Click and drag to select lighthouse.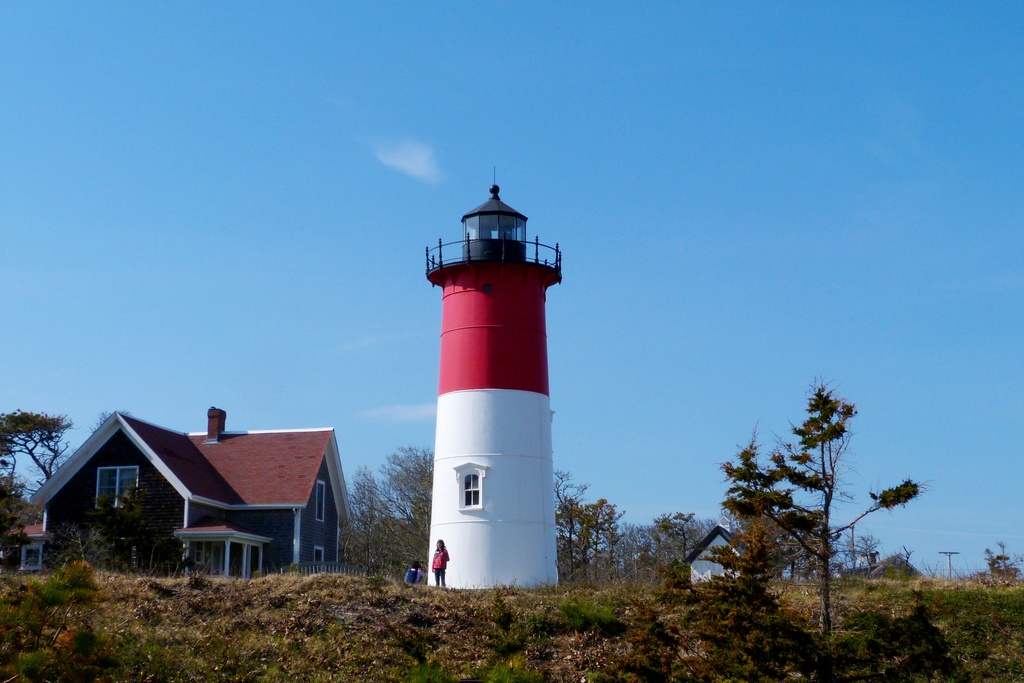
Selection: box(396, 140, 580, 620).
